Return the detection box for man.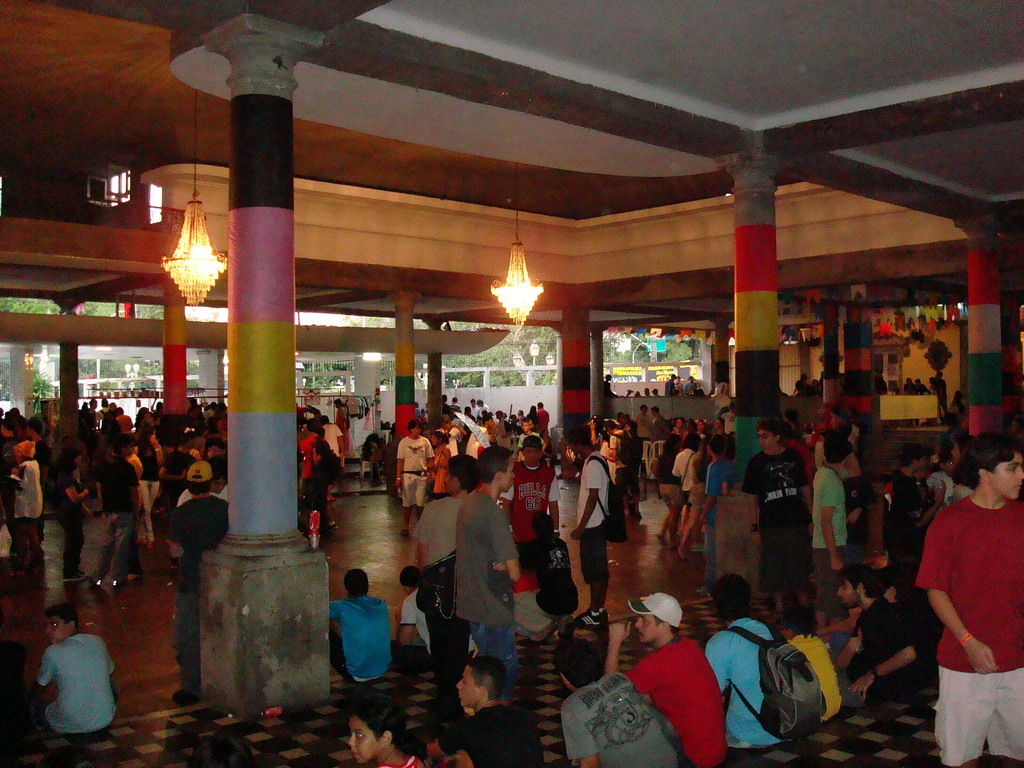
26:602:127:745.
